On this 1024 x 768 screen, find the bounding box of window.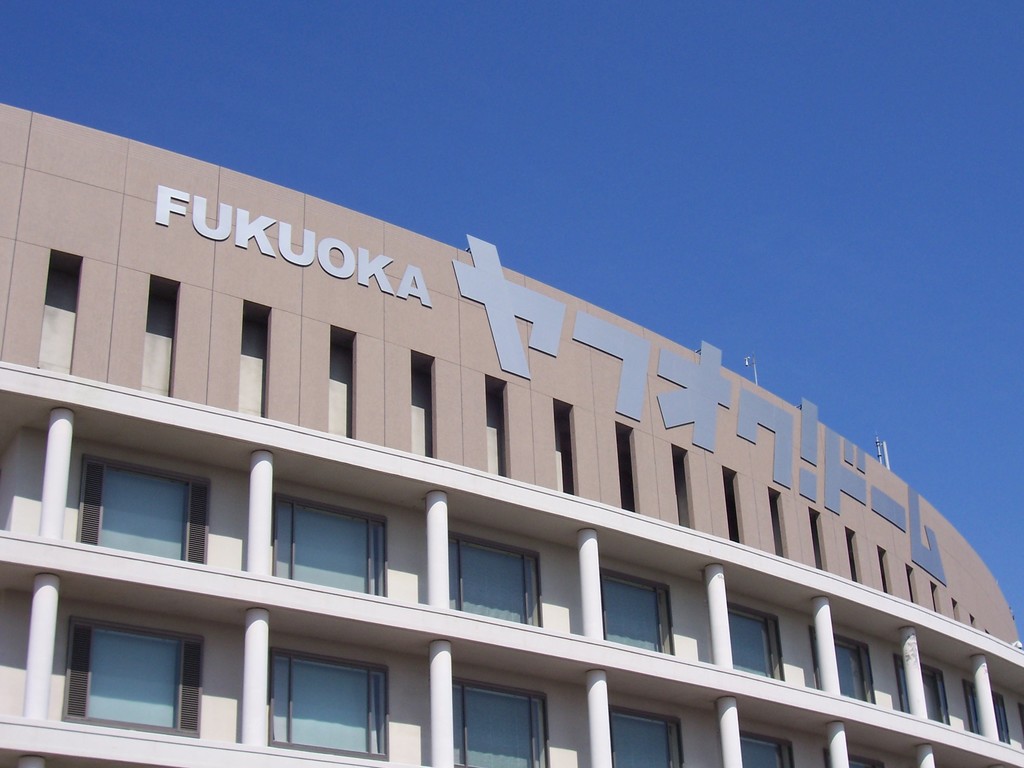
Bounding box: crop(727, 603, 783, 680).
